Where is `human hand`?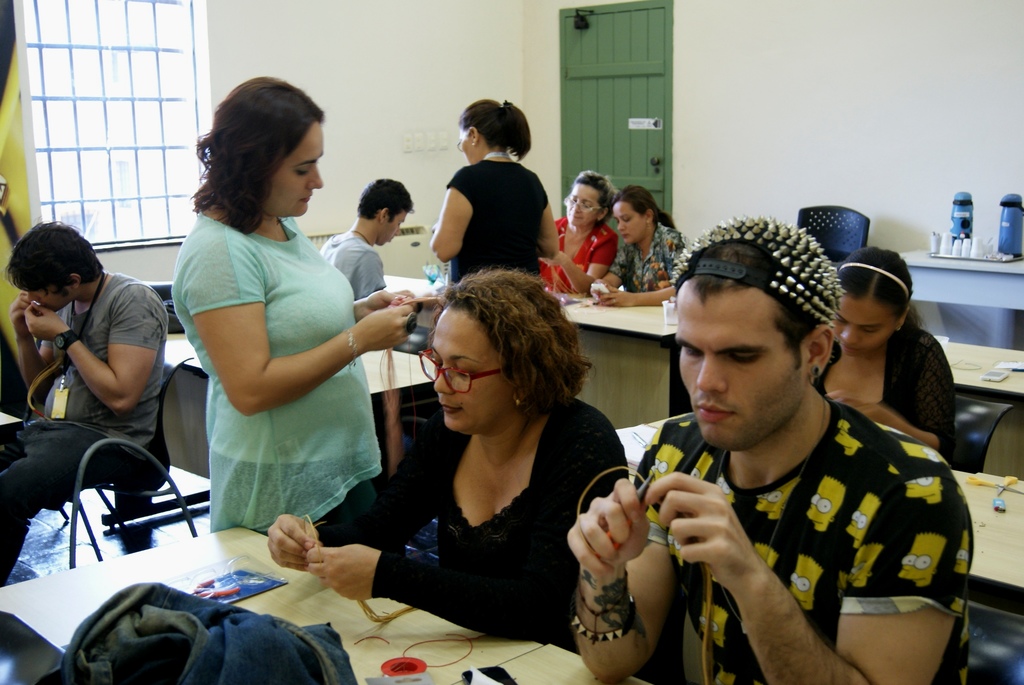
354 303 417 346.
